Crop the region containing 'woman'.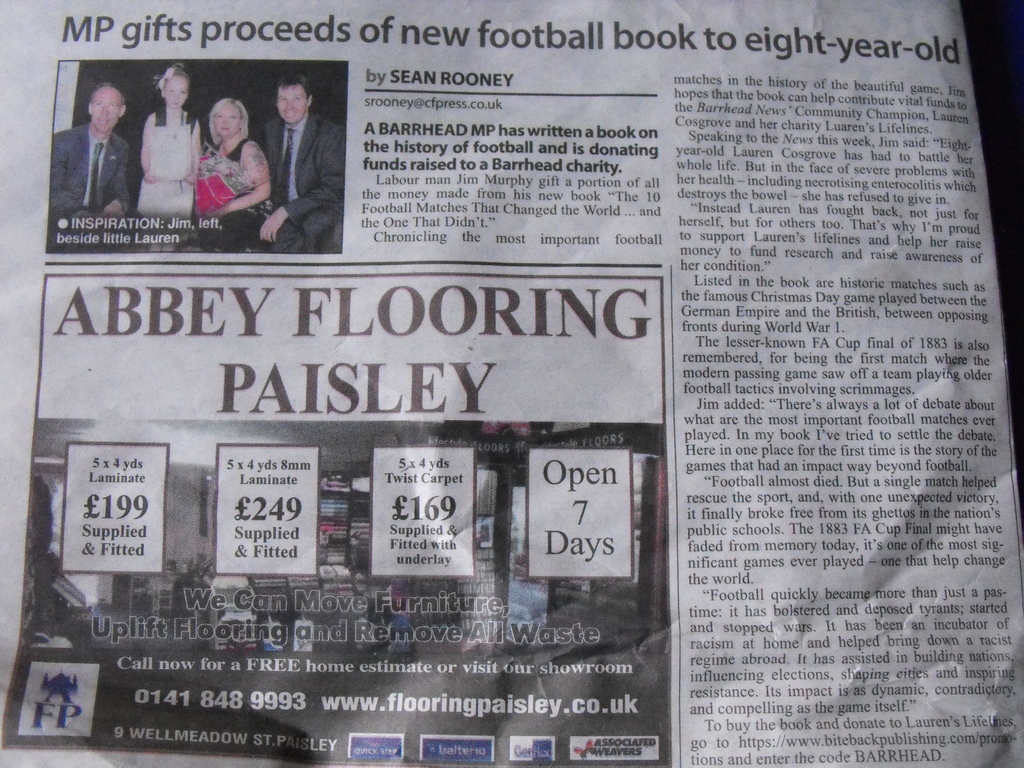
Crop region: bbox(187, 100, 283, 254).
